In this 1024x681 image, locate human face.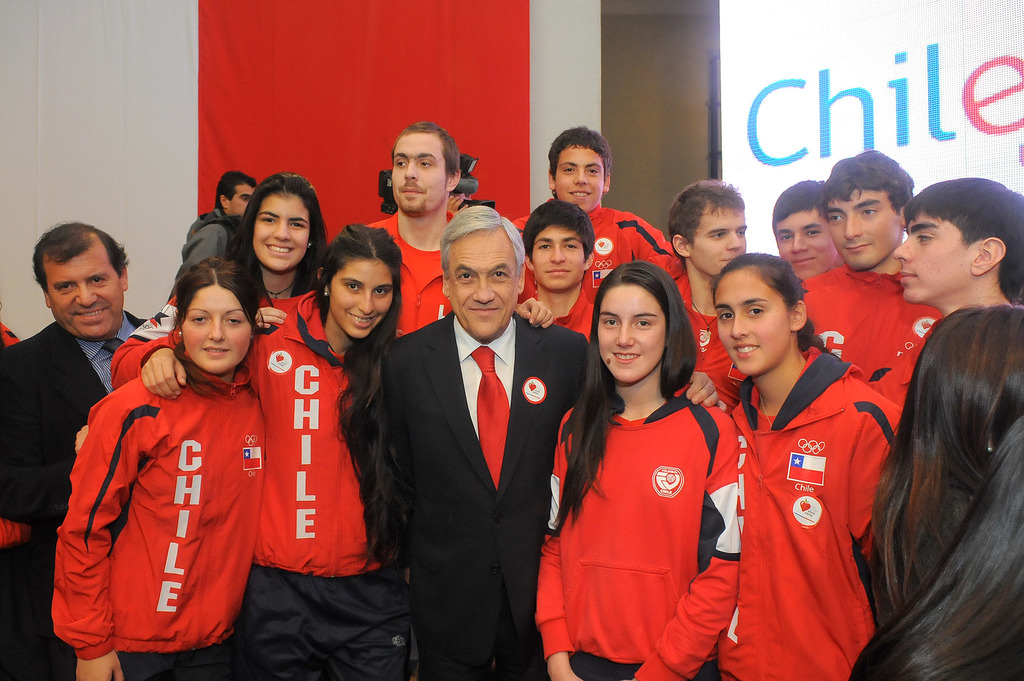
Bounding box: bbox=[329, 258, 393, 334].
